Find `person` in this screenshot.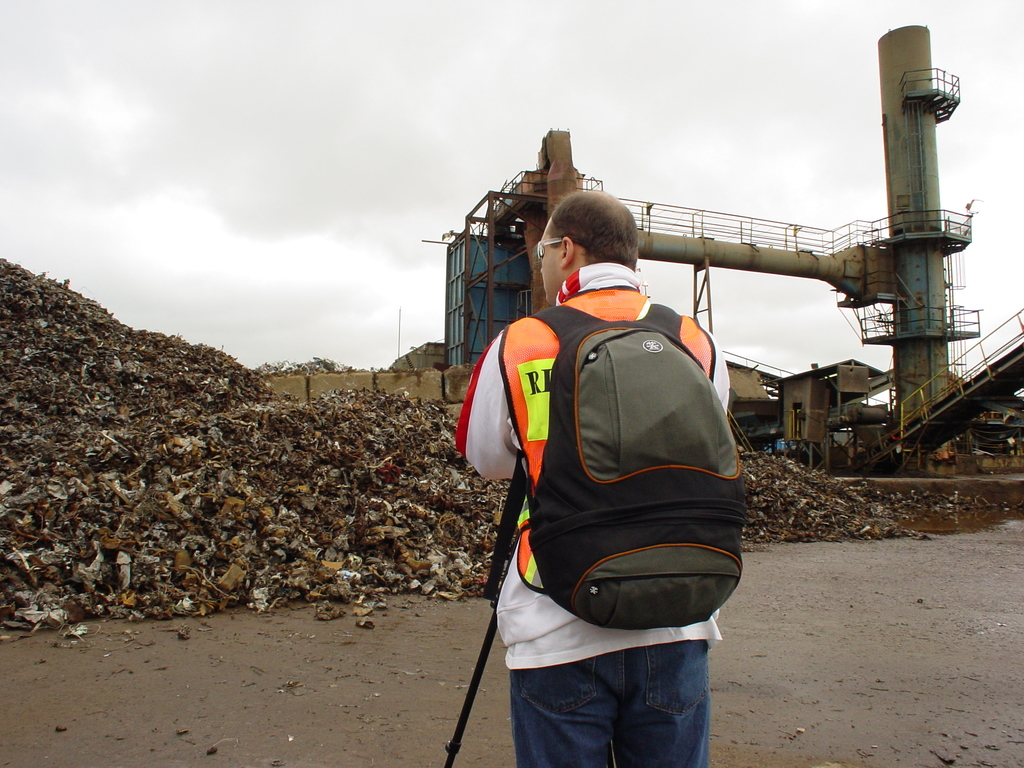
The bounding box for `person` is region(474, 182, 760, 736).
